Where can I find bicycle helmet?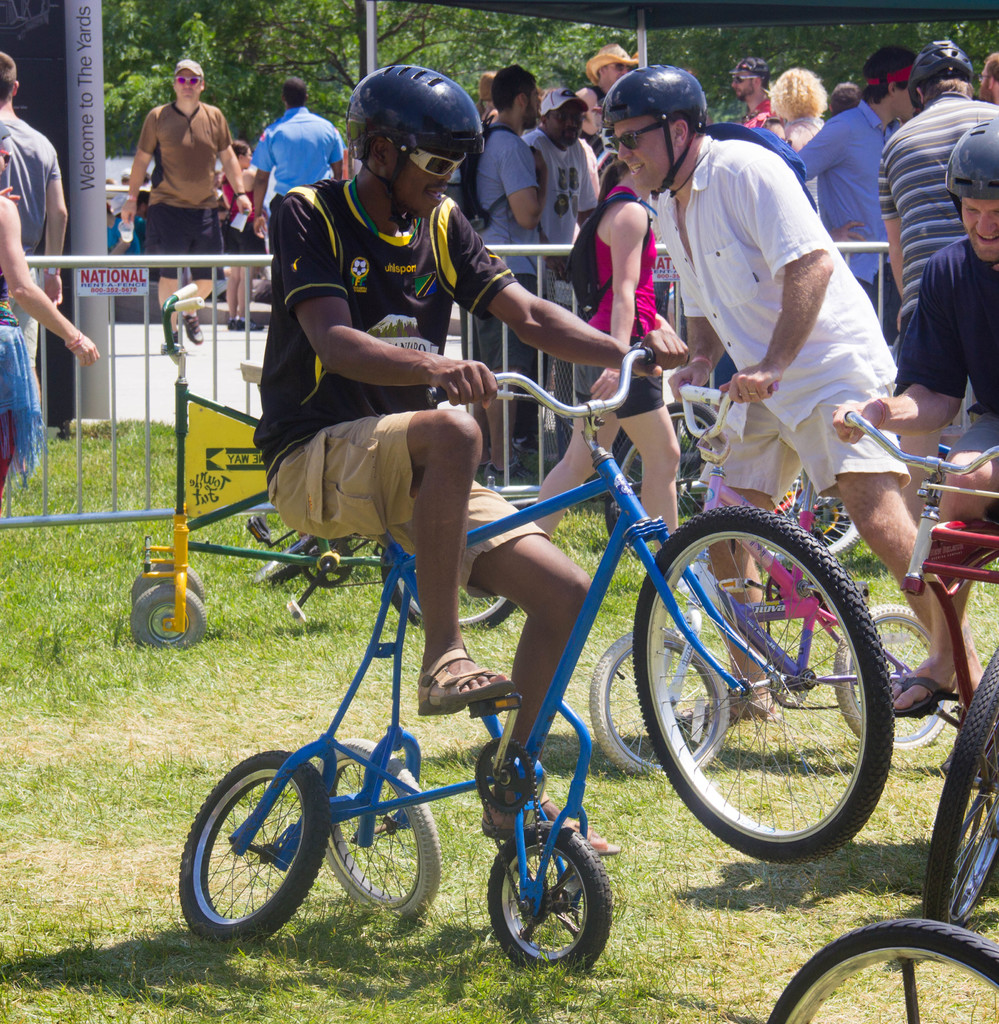
You can find it at 348 59 483 225.
